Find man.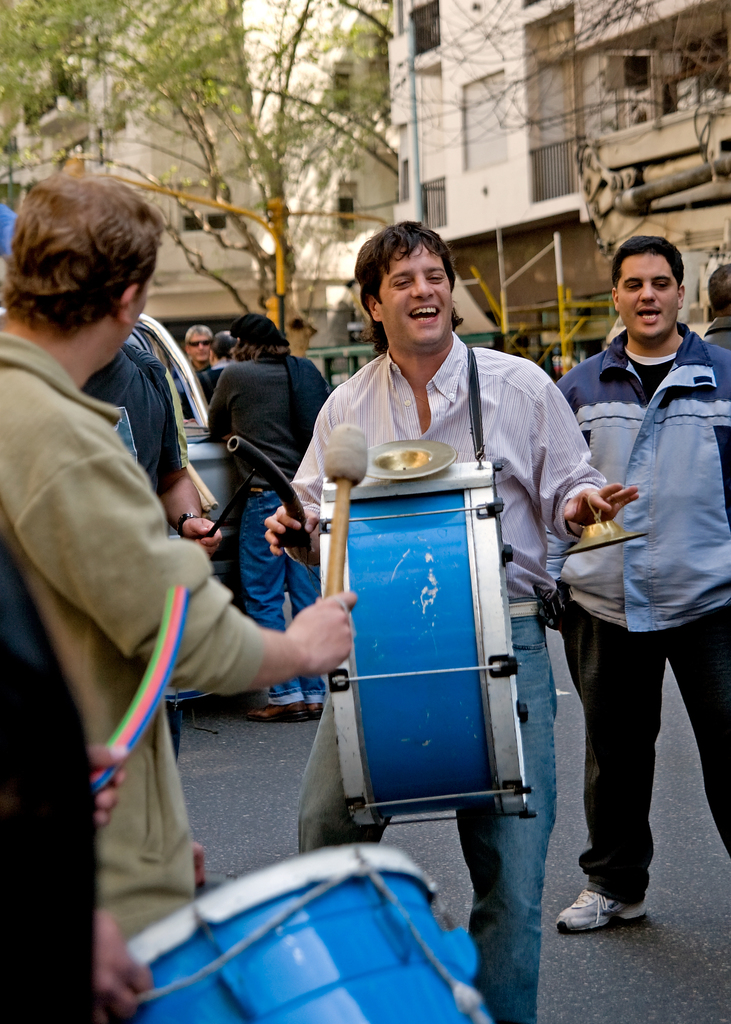
209, 312, 337, 719.
